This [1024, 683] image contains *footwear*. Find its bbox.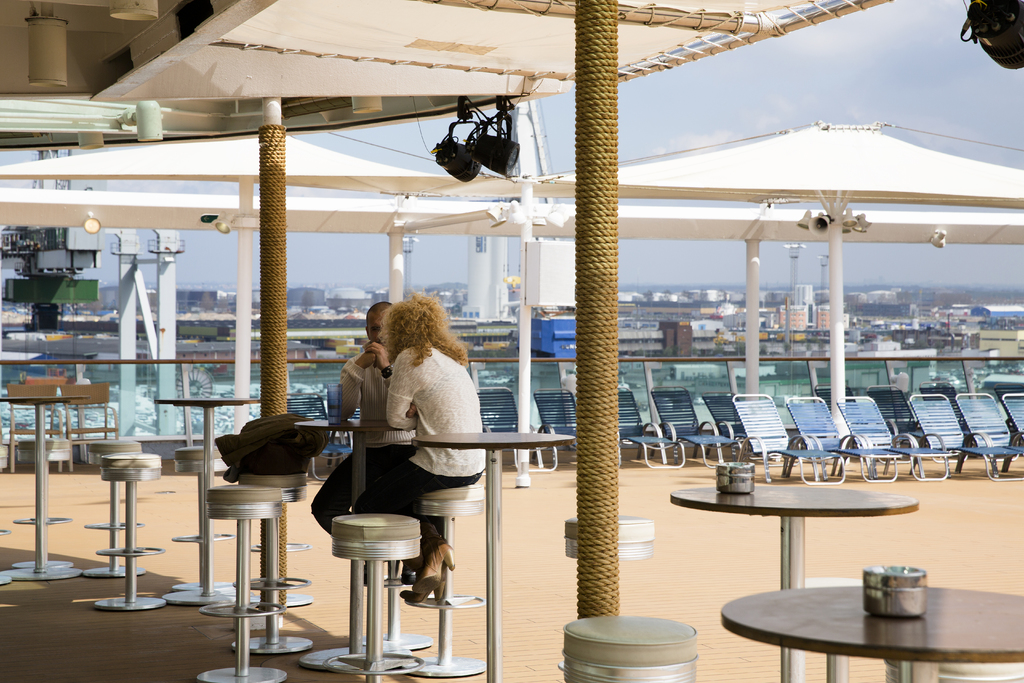
select_region(412, 523, 457, 596).
